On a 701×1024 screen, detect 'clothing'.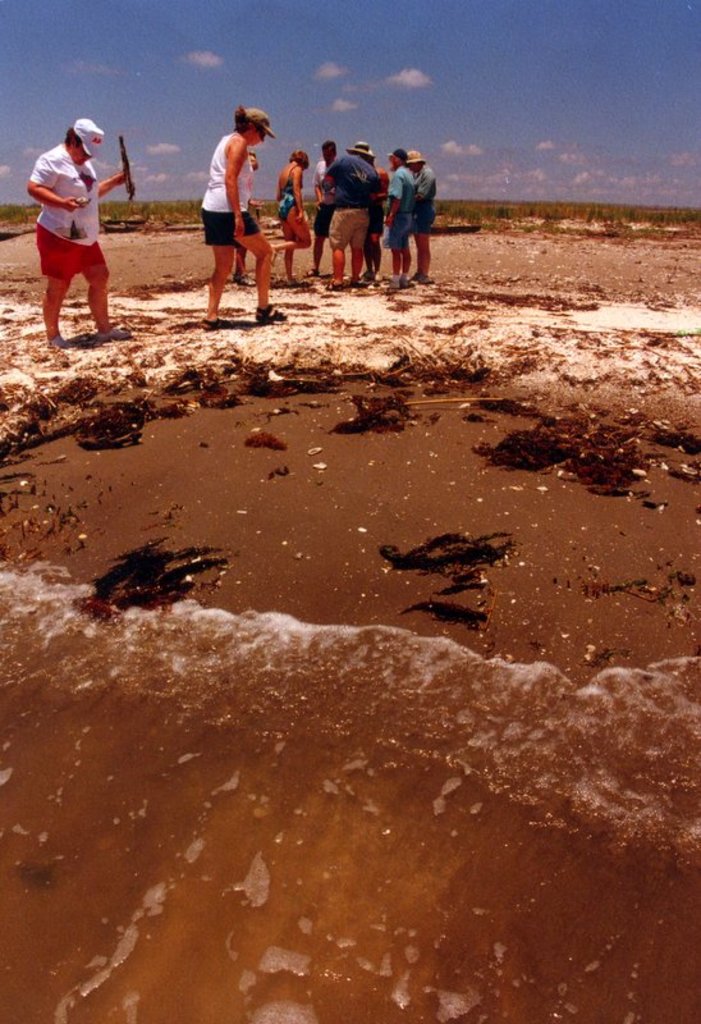
<bbox>359, 156, 382, 227</bbox>.
